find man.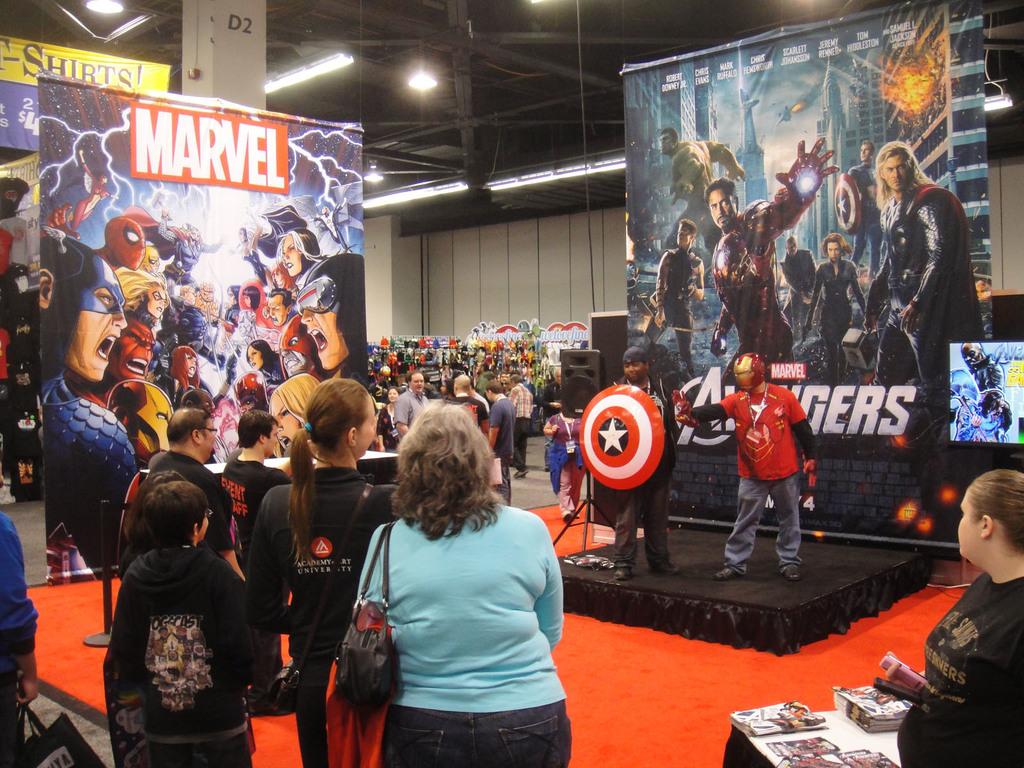
{"x1": 143, "y1": 406, "x2": 243, "y2": 574}.
